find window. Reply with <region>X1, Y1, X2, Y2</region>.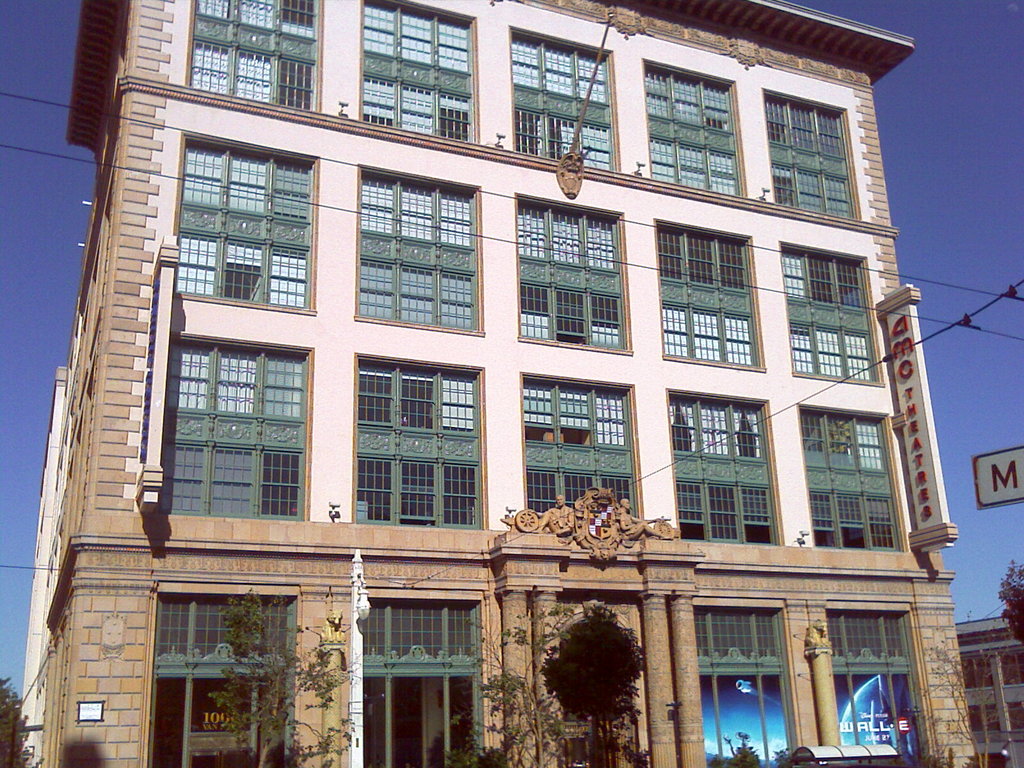
<region>796, 401, 907, 552</region>.
